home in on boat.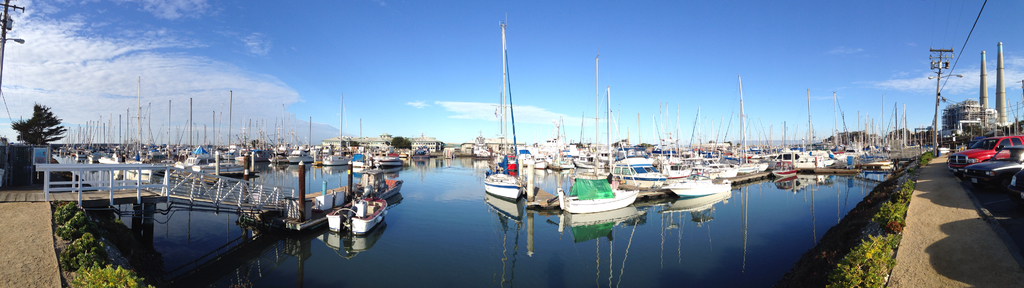
Homed in at l=858, t=156, r=895, b=165.
